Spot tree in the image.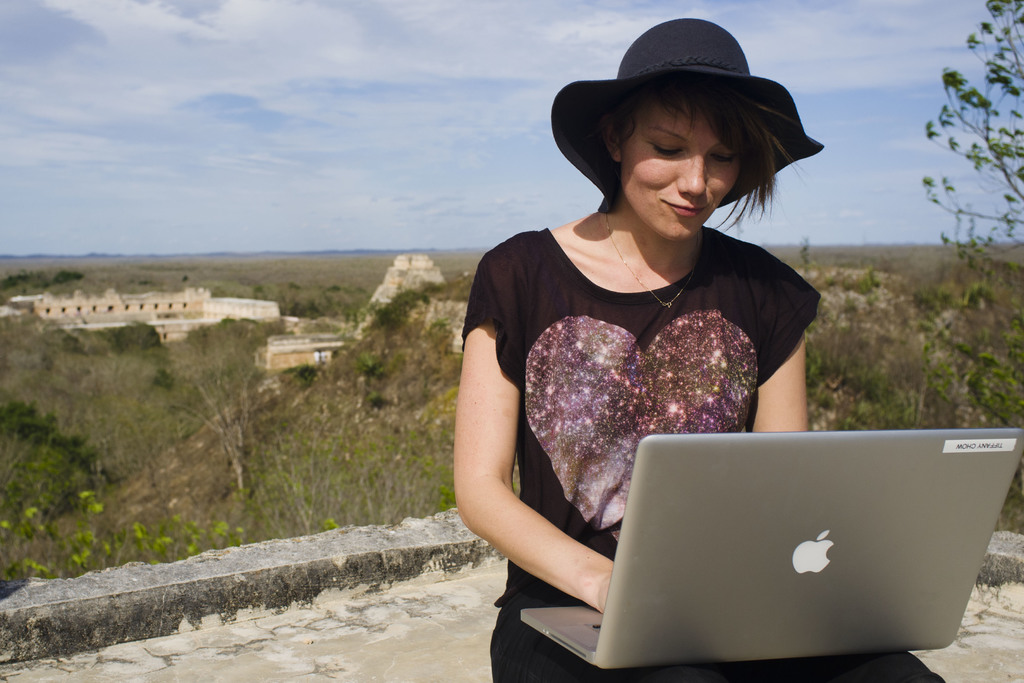
tree found at box(56, 329, 88, 355).
